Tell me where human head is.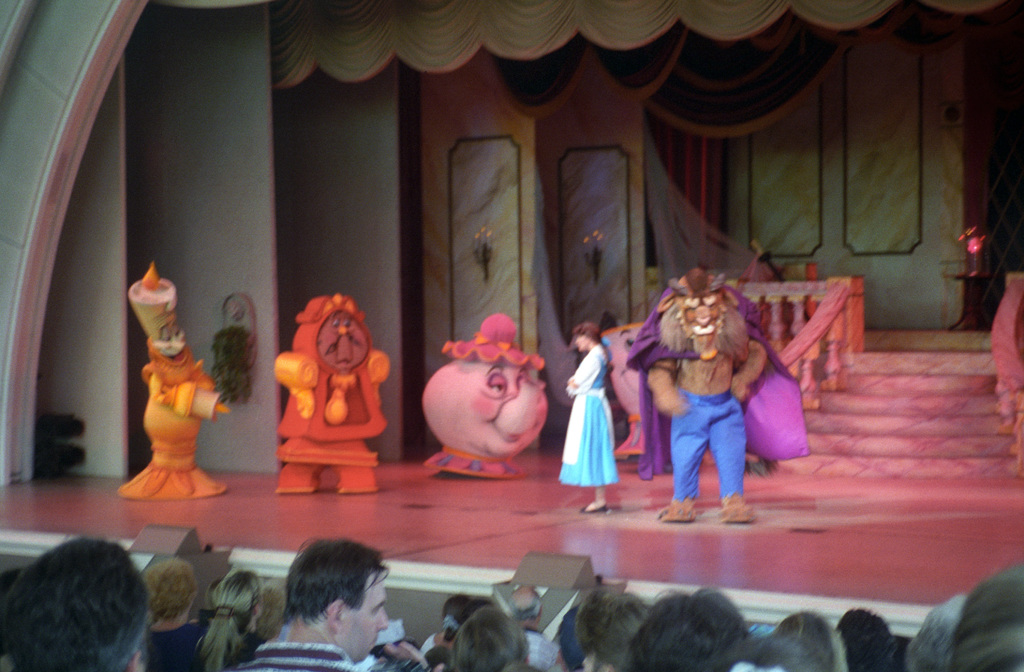
human head is at select_region(573, 324, 600, 352).
